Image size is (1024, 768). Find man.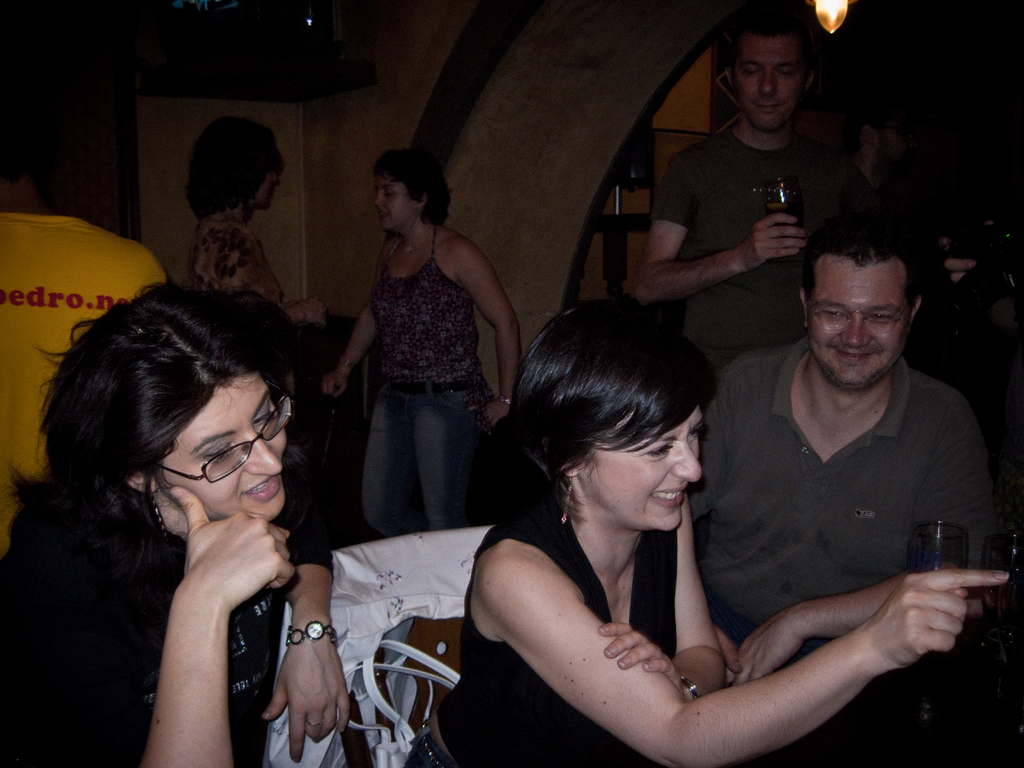
[671, 204, 1023, 767].
